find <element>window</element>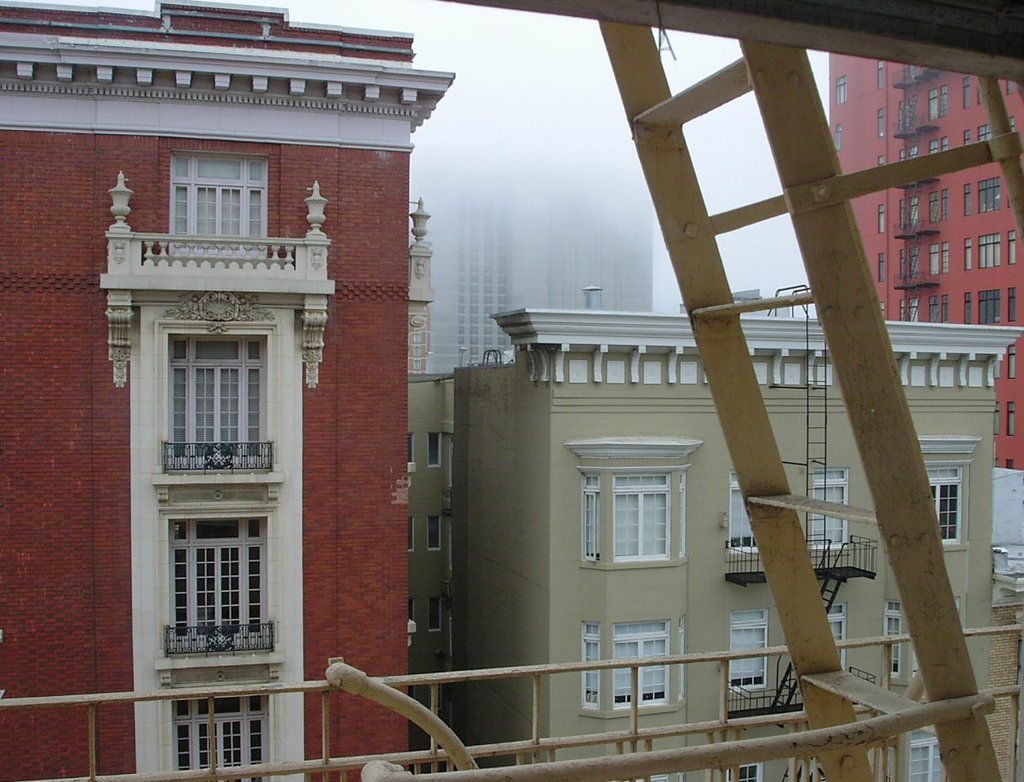
613, 471, 678, 565
